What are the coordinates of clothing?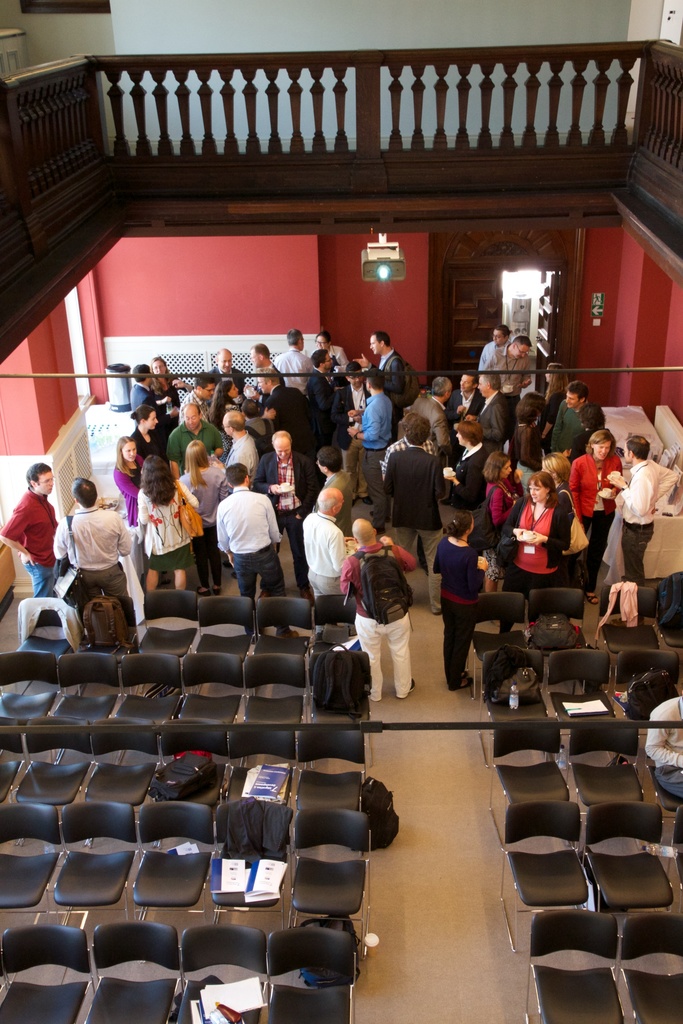
select_region(208, 365, 245, 395).
